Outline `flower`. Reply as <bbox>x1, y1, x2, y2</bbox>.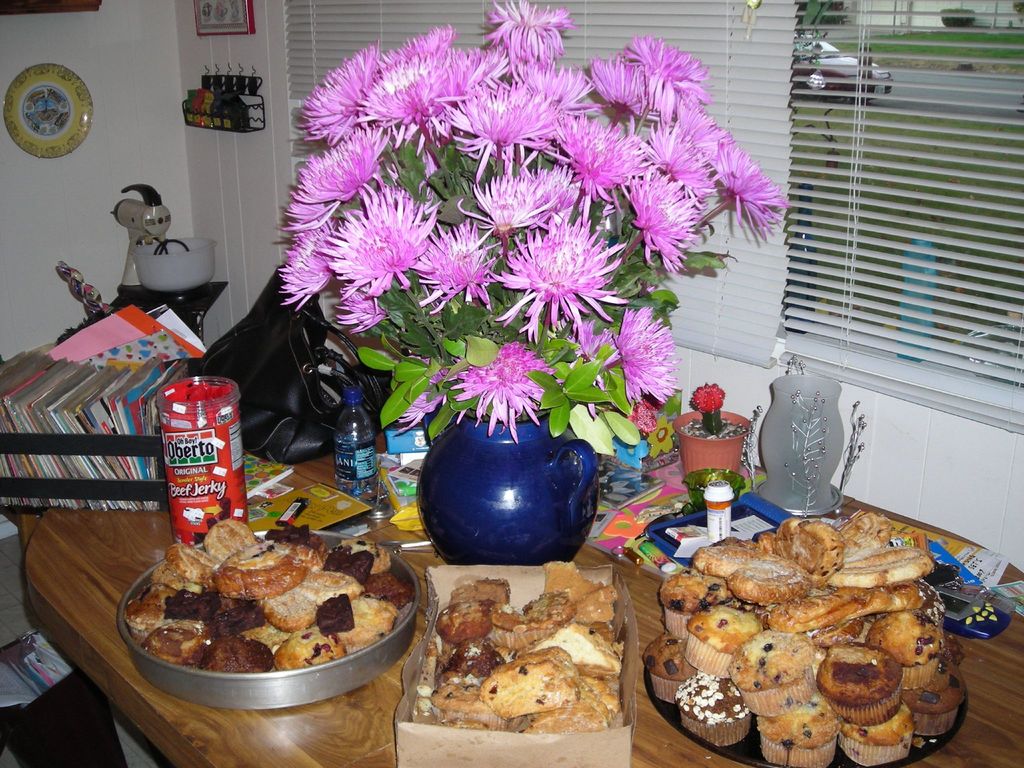
<bbox>386, 345, 456, 438</bbox>.
